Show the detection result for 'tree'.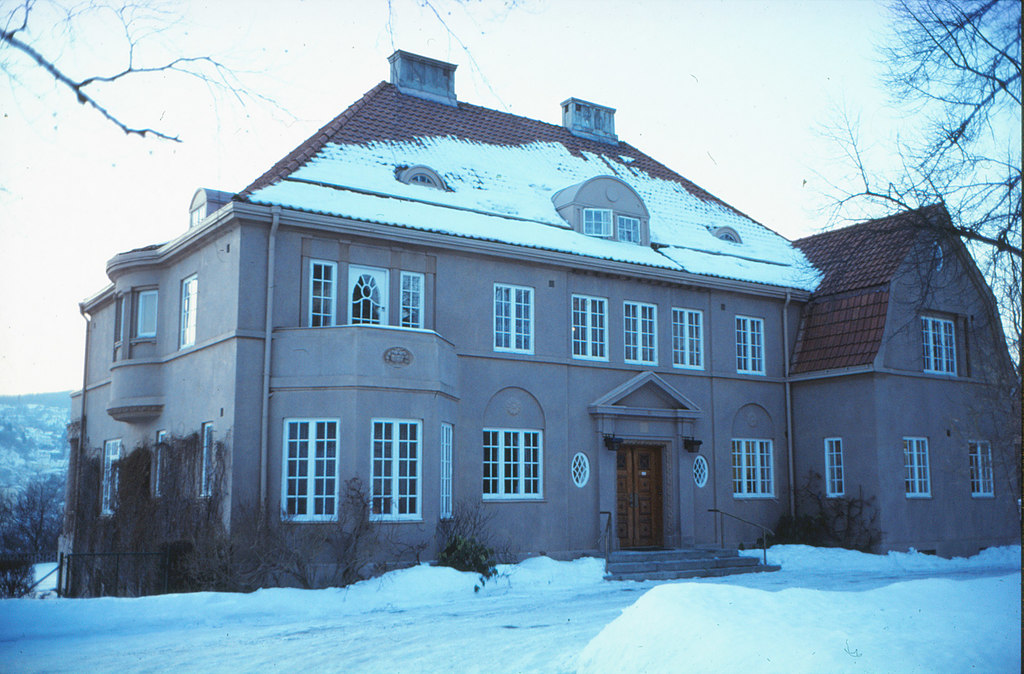
x1=152 y1=437 x2=250 y2=610.
